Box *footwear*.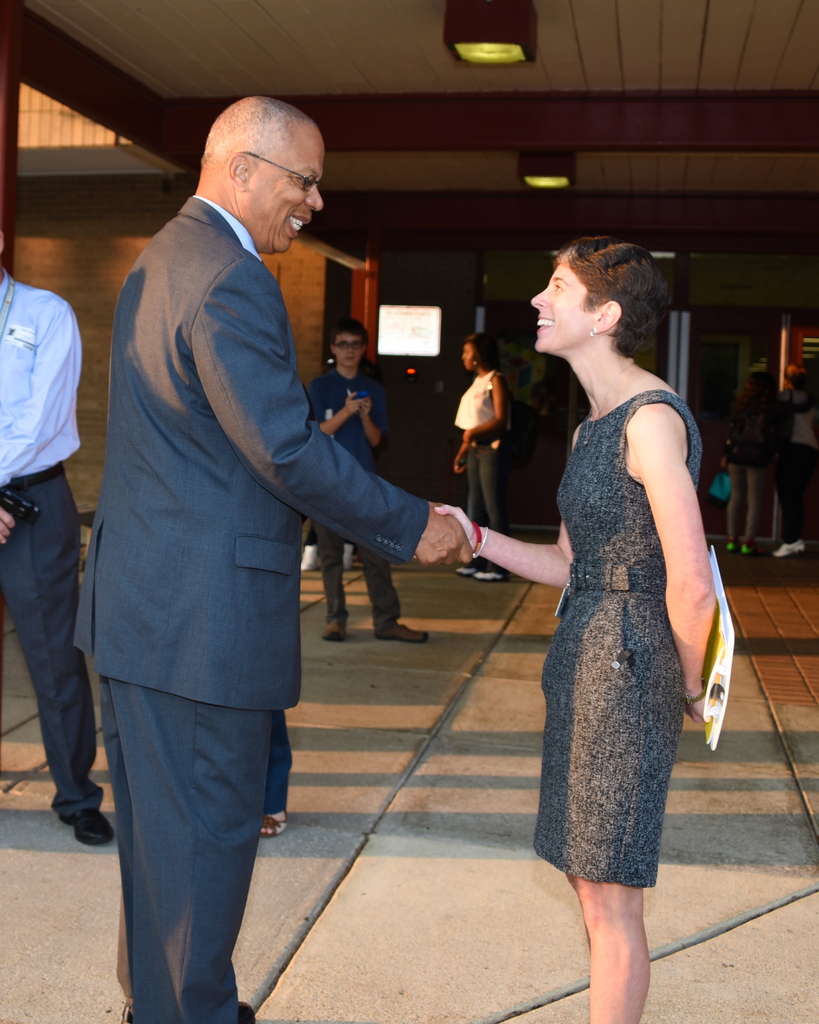
x1=726, y1=540, x2=740, y2=554.
